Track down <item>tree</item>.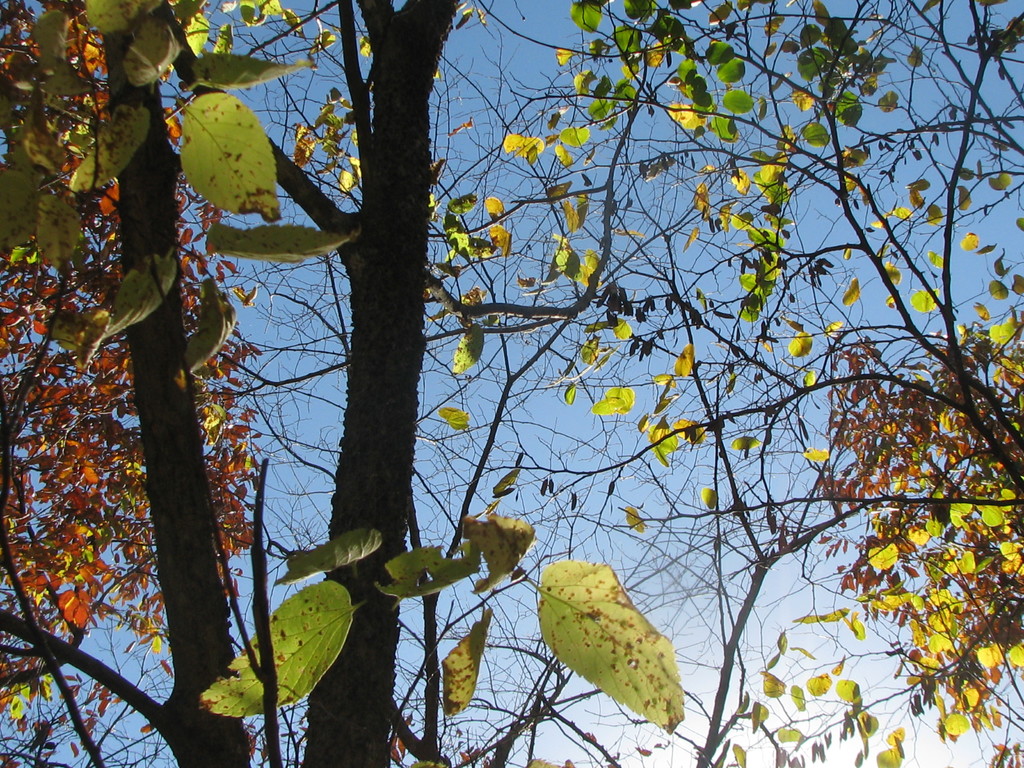
Tracked to 0 0 1023 766.
